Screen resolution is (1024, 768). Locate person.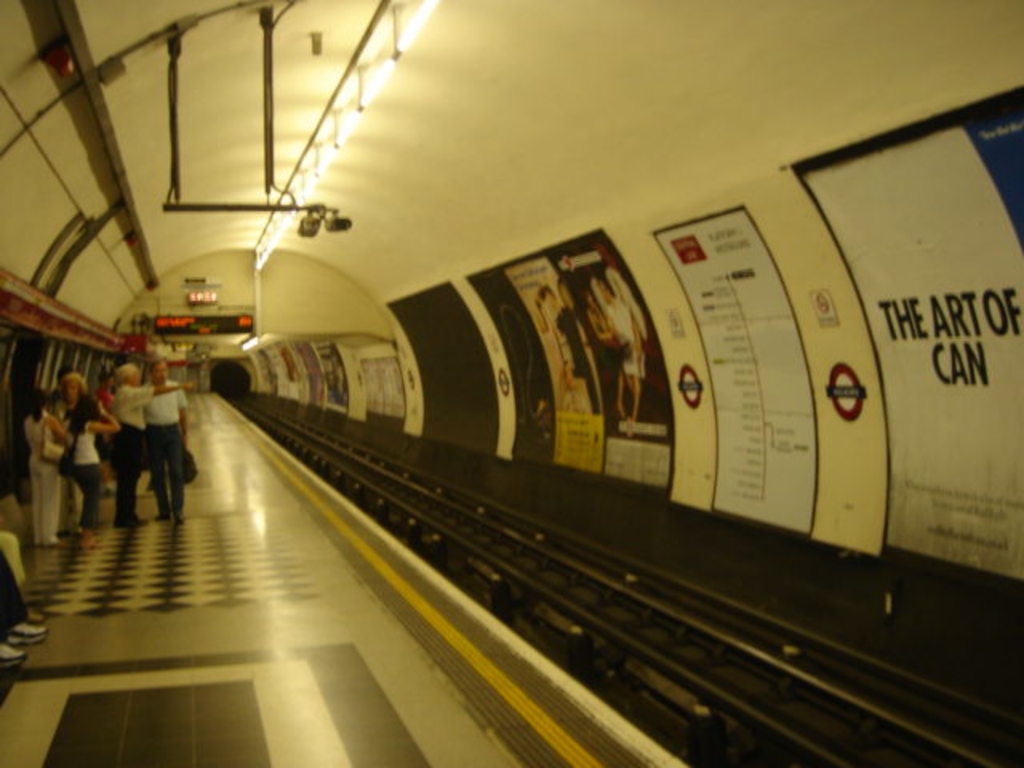
<box>530,282,570,381</box>.
